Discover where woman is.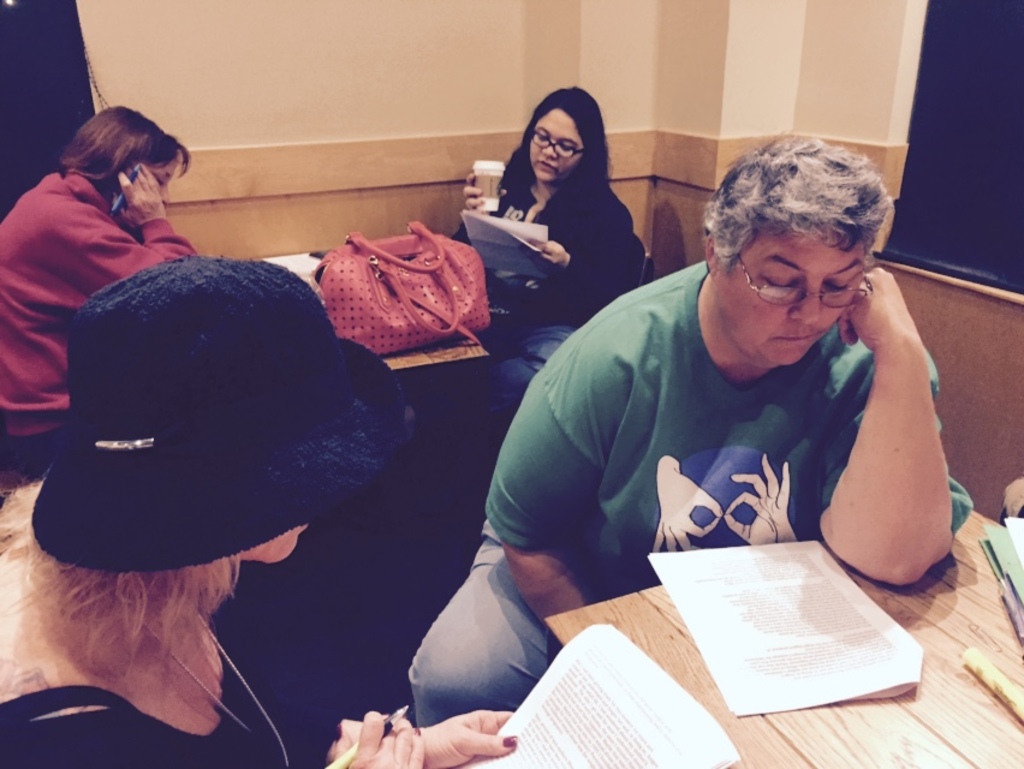
Discovered at BBox(0, 106, 191, 479).
